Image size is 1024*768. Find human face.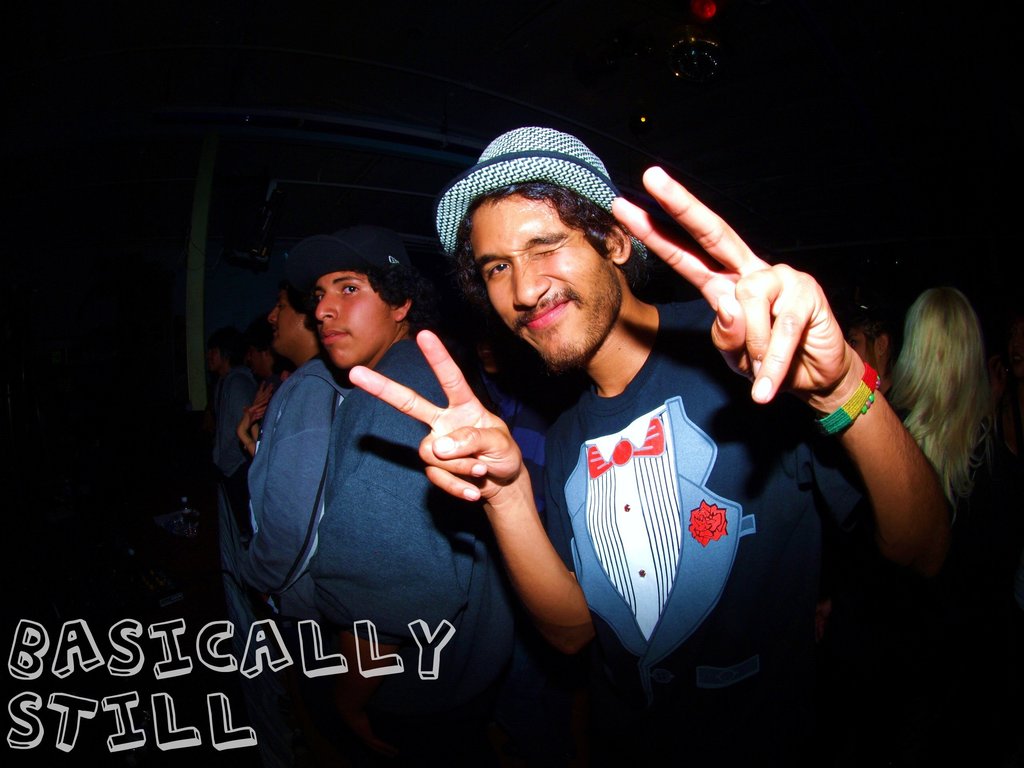
<box>471,188,625,368</box>.
